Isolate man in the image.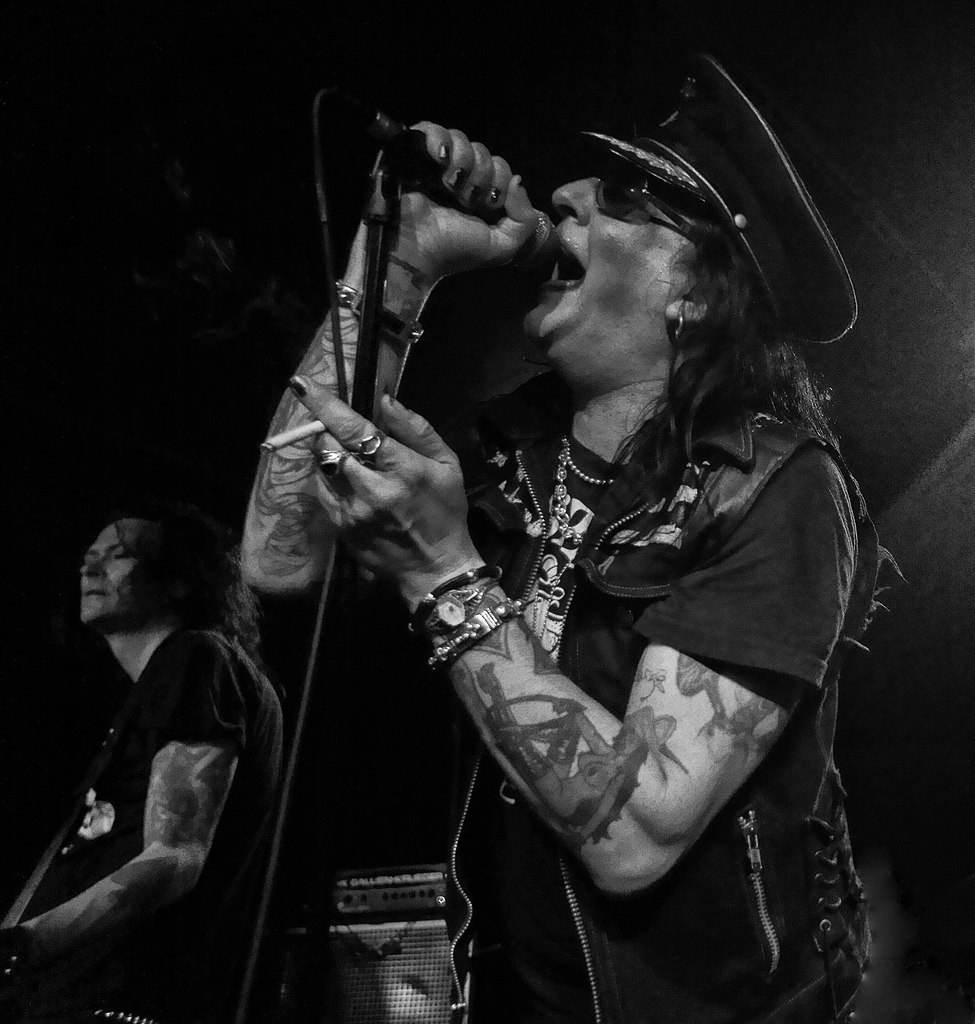
Isolated region: bbox(0, 508, 287, 1023).
